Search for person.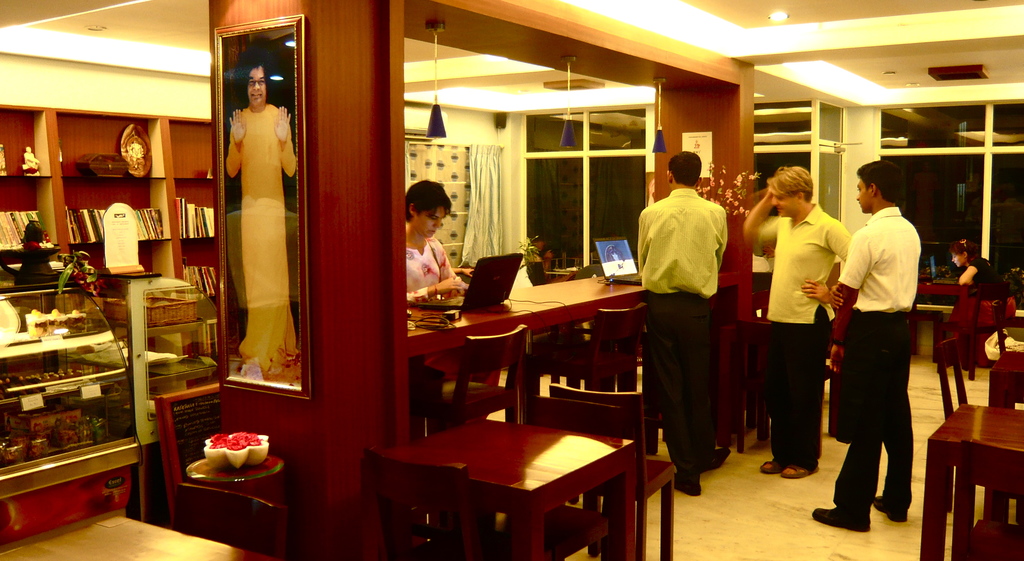
Found at 24:147:40:177.
